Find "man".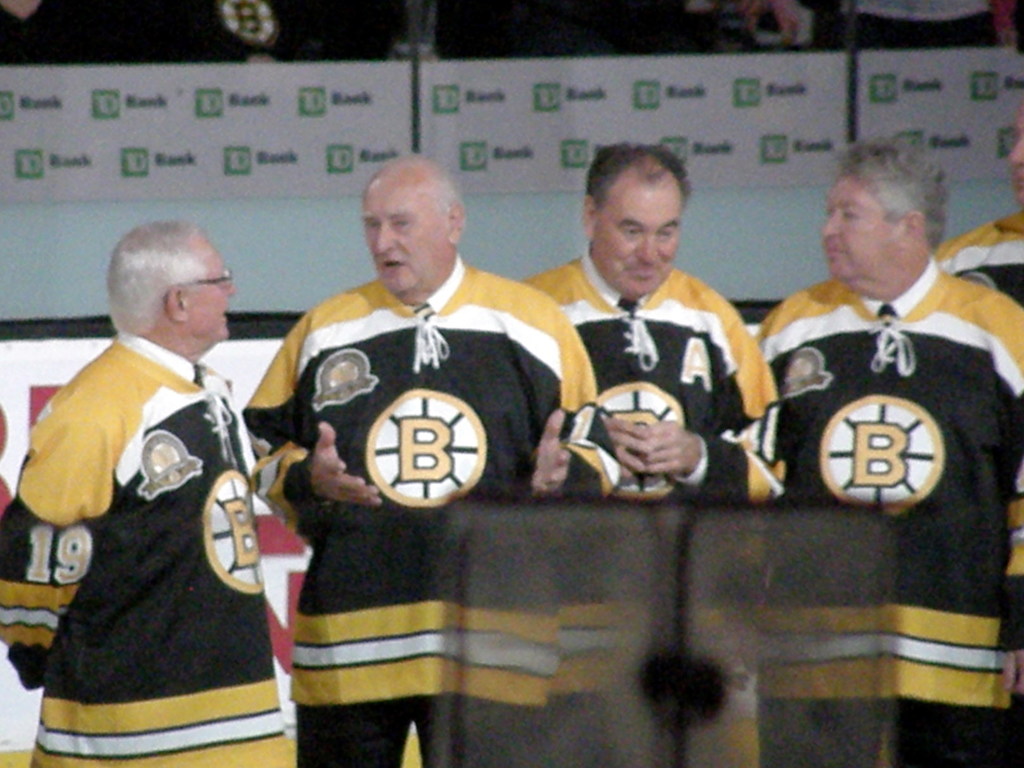
(758,131,1023,767).
